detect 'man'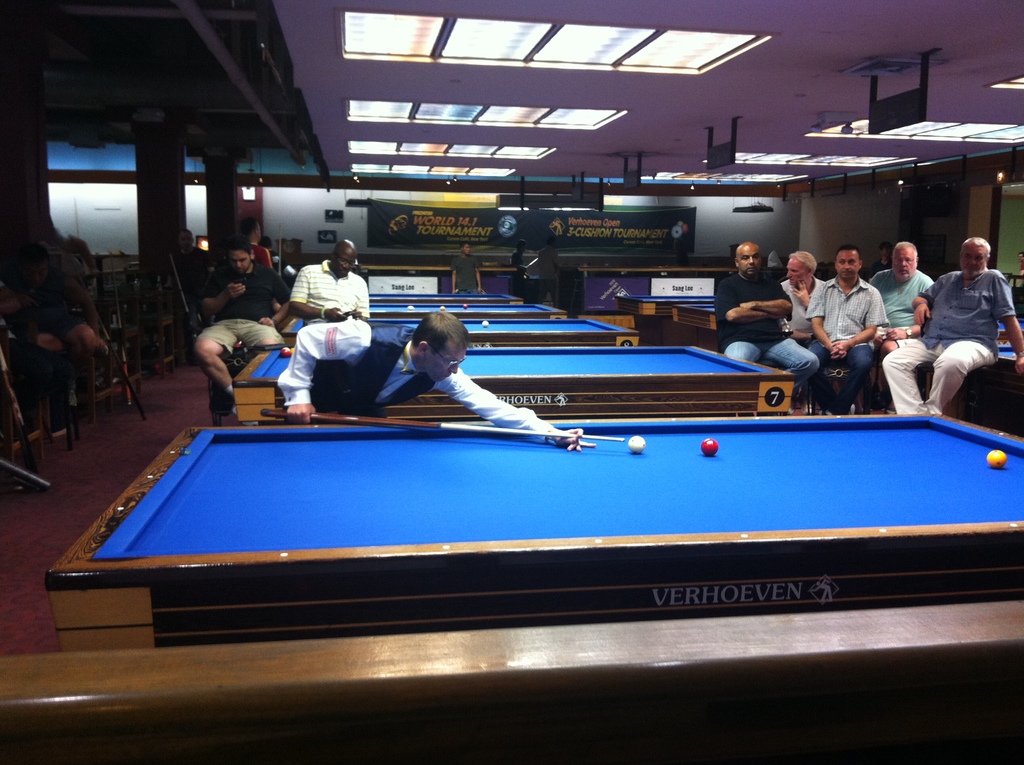
rect(782, 240, 833, 350)
